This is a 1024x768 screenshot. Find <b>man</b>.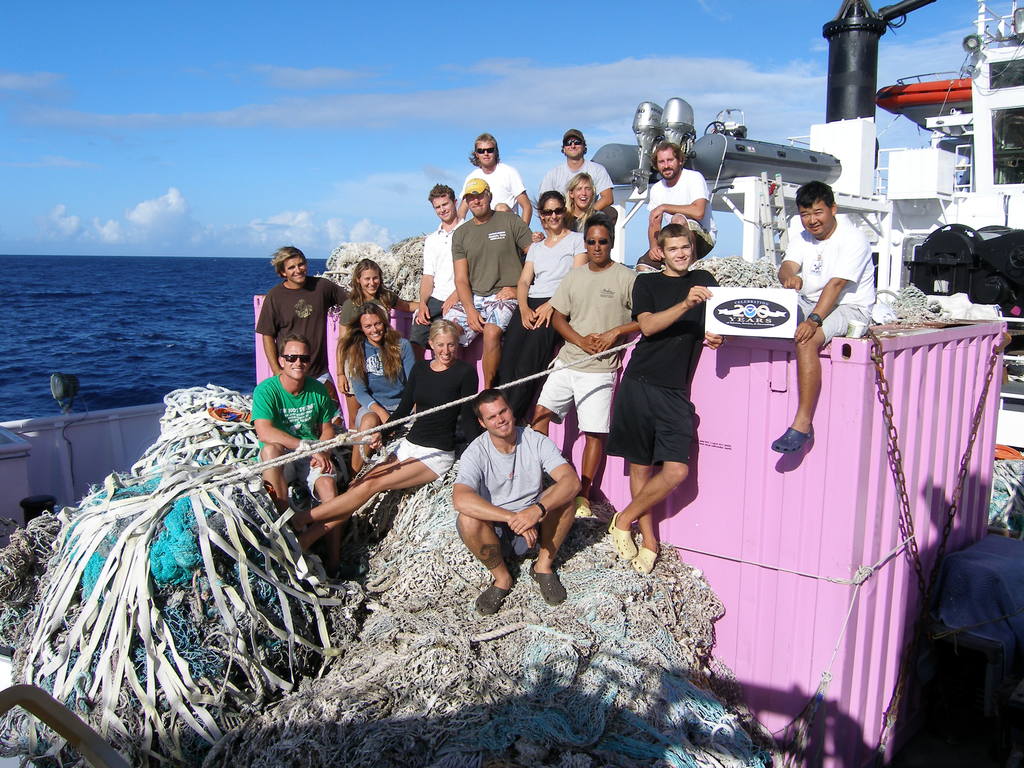
Bounding box: (535,130,617,224).
